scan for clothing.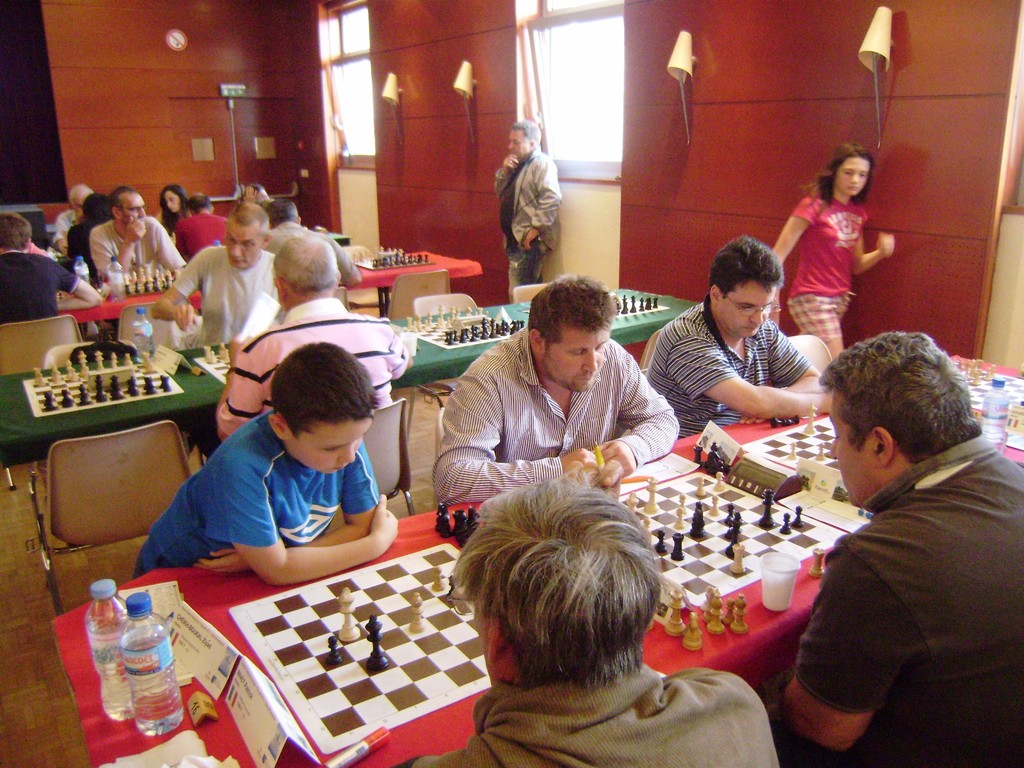
Scan result: region(0, 249, 81, 331).
